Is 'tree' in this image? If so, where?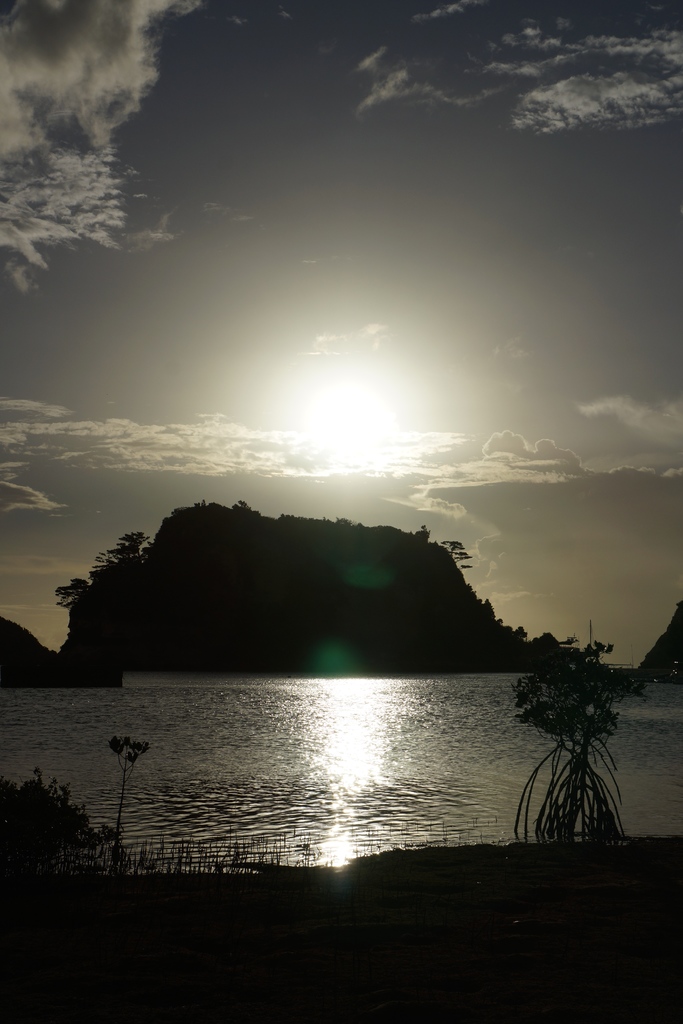
Yes, at rect(500, 633, 632, 847).
